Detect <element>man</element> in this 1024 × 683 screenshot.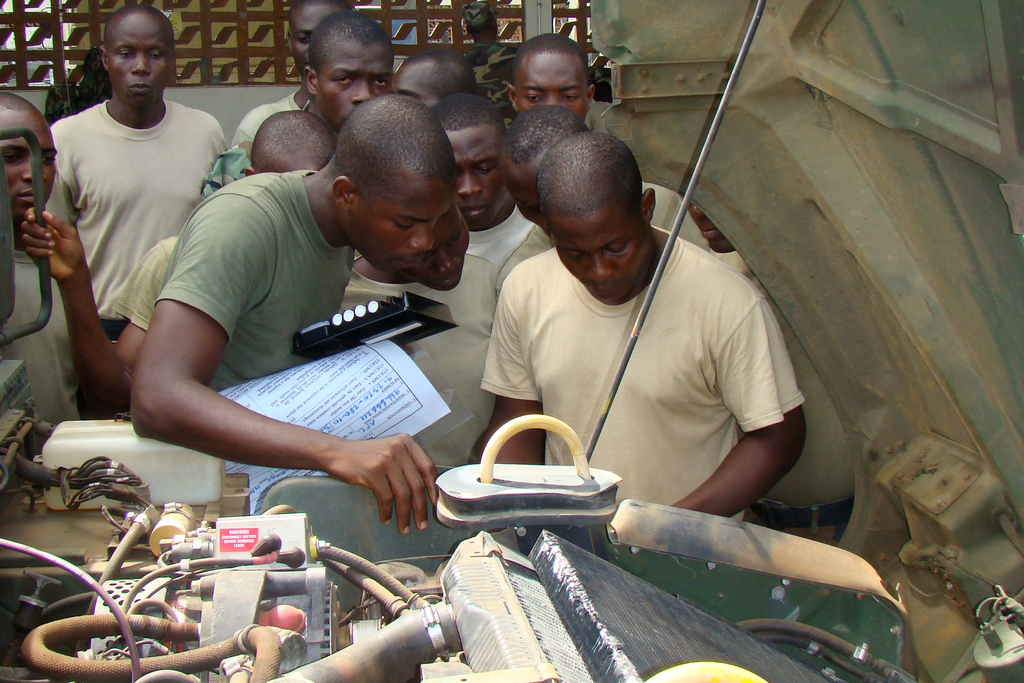
Detection: box=[304, 12, 396, 134].
